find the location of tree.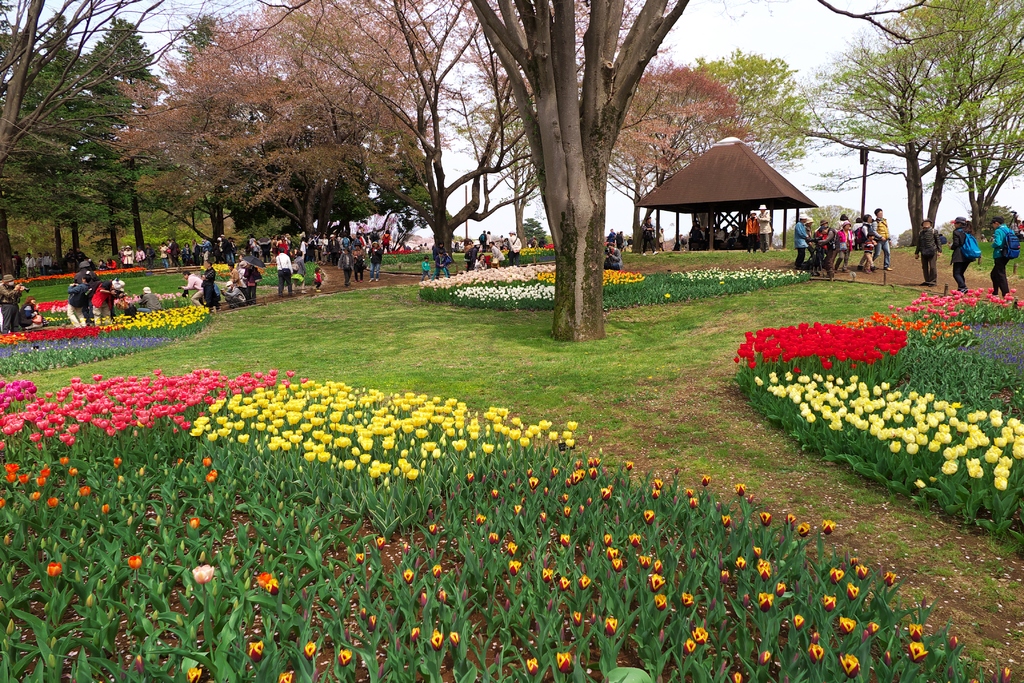
Location: (left=895, top=220, right=959, bottom=247).
